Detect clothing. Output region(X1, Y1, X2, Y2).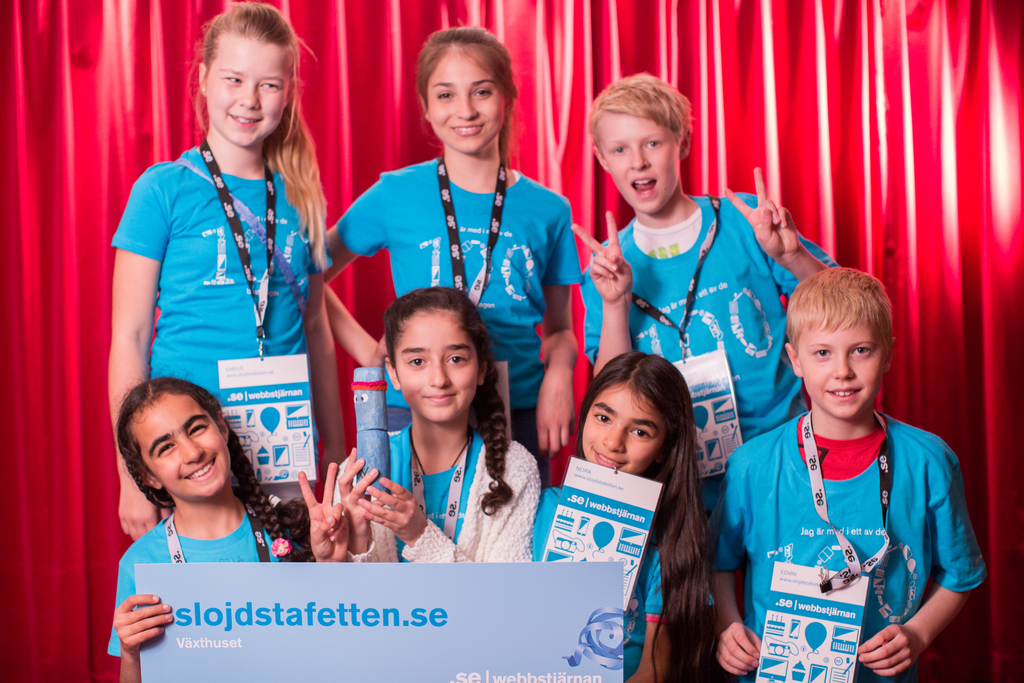
region(584, 194, 842, 520).
